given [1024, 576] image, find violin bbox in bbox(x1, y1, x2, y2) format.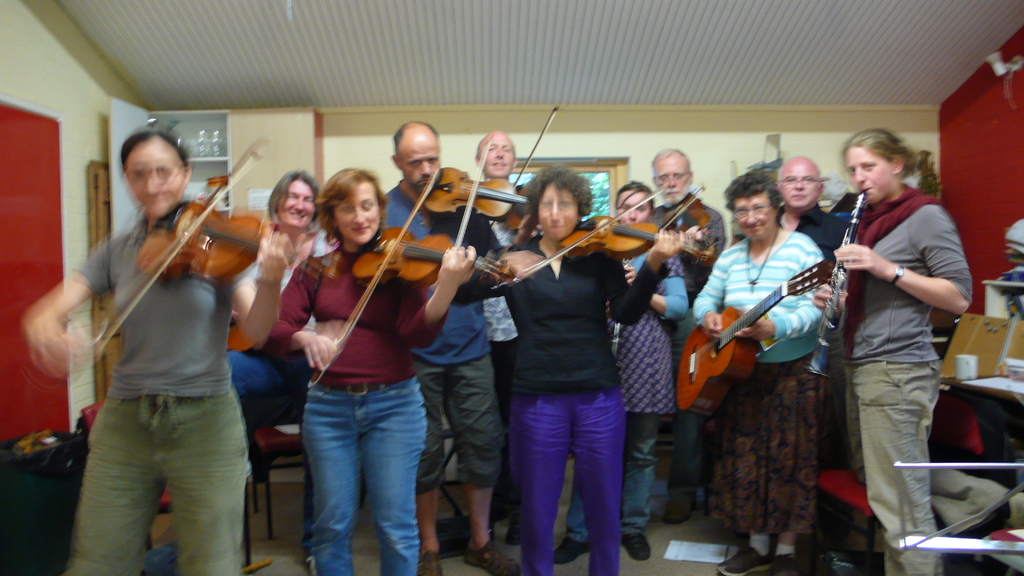
bbox(59, 152, 323, 338).
